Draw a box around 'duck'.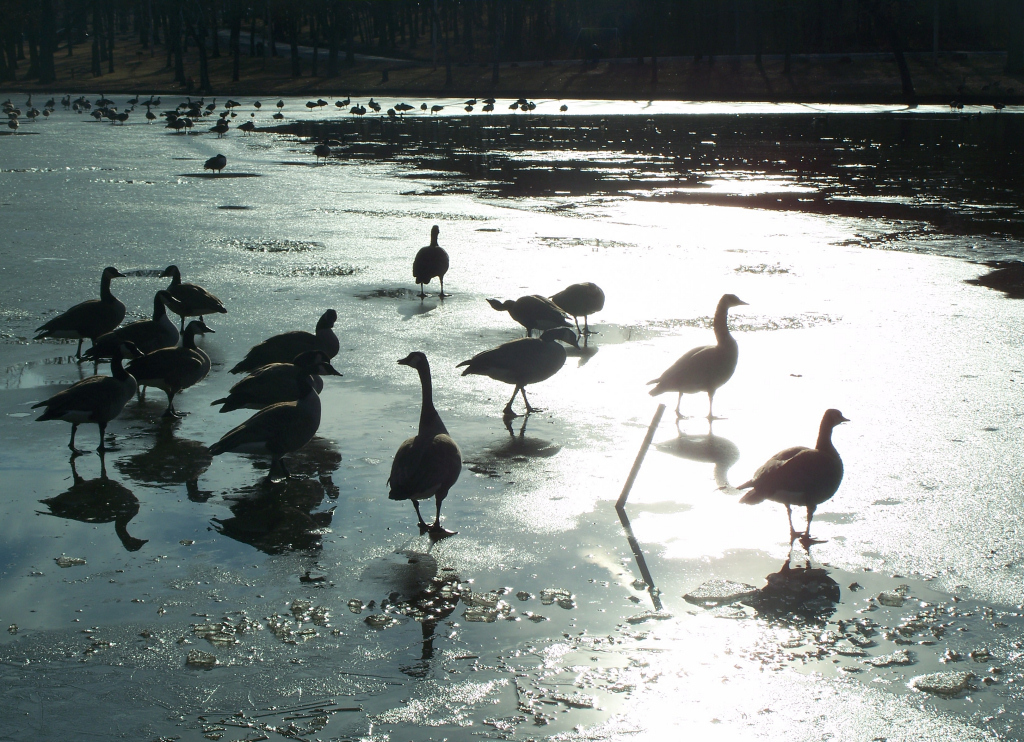
x1=387 y1=347 x2=465 y2=541.
